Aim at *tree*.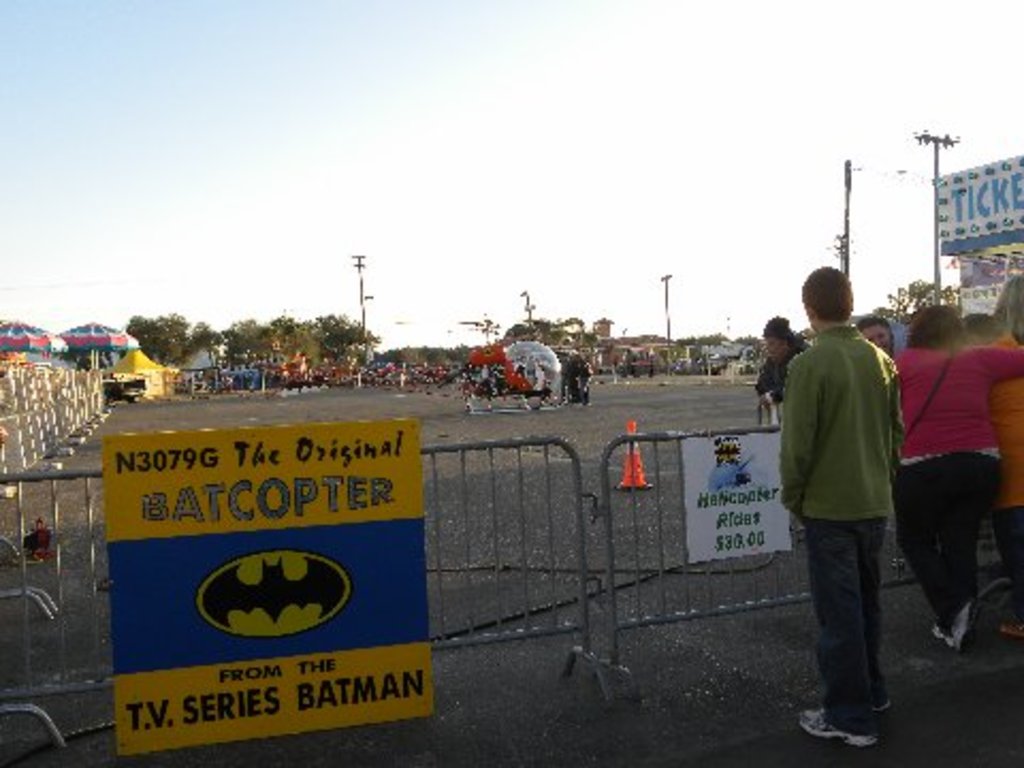
Aimed at (x1=128, y1=309, x2=192, y2=367).
